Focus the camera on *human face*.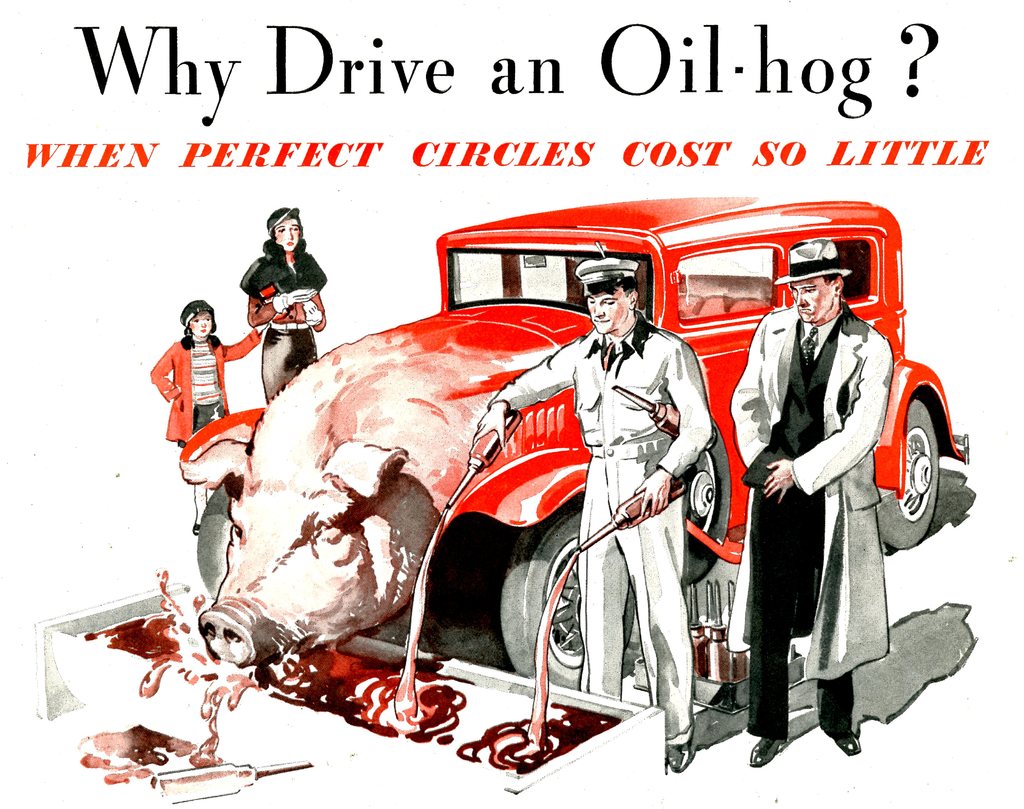
Focus region: [796, 275, 830, 323].
